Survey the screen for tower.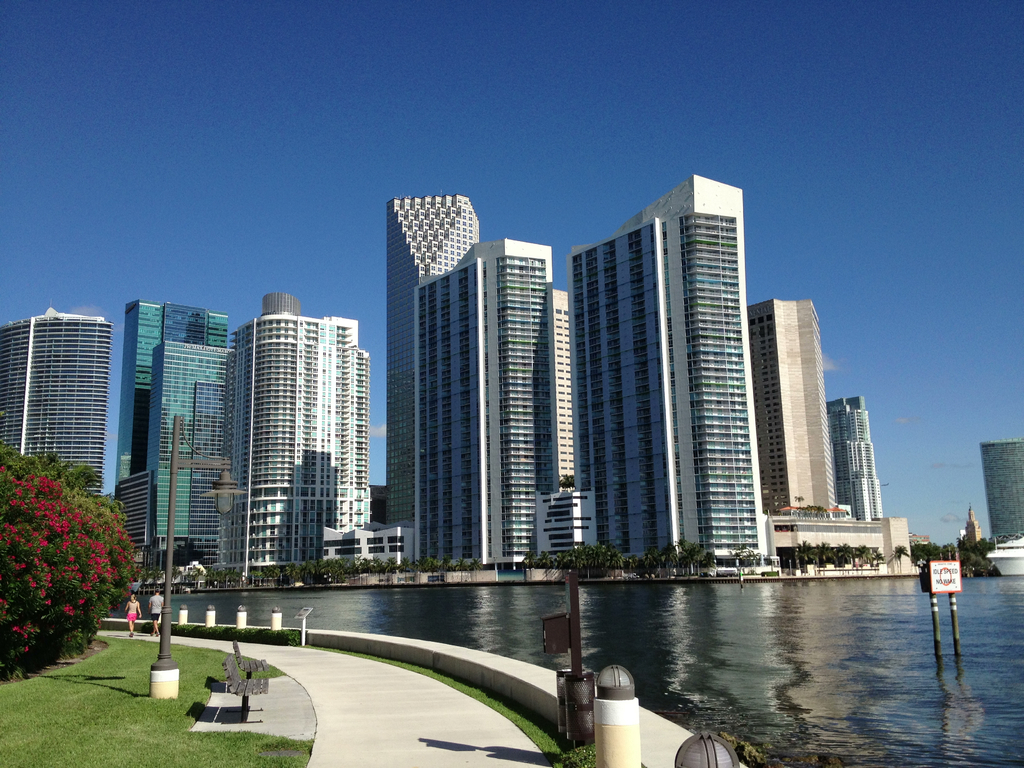
Survey found: [844, 446, 873, 506].
